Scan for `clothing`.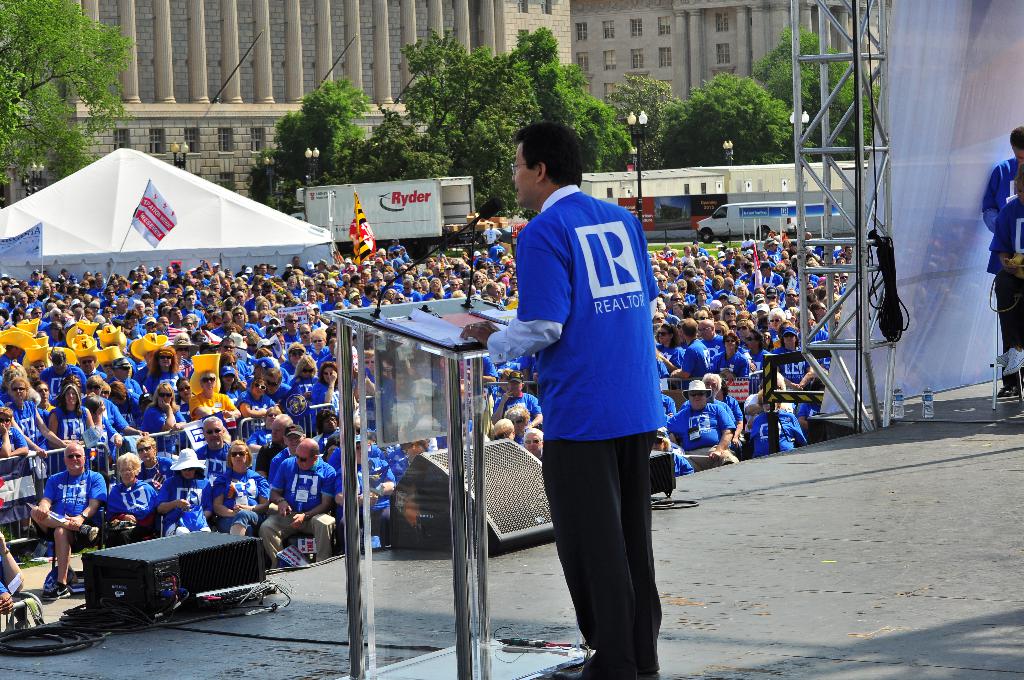
Scan result: bbox(966, 145, 1023, 231).
